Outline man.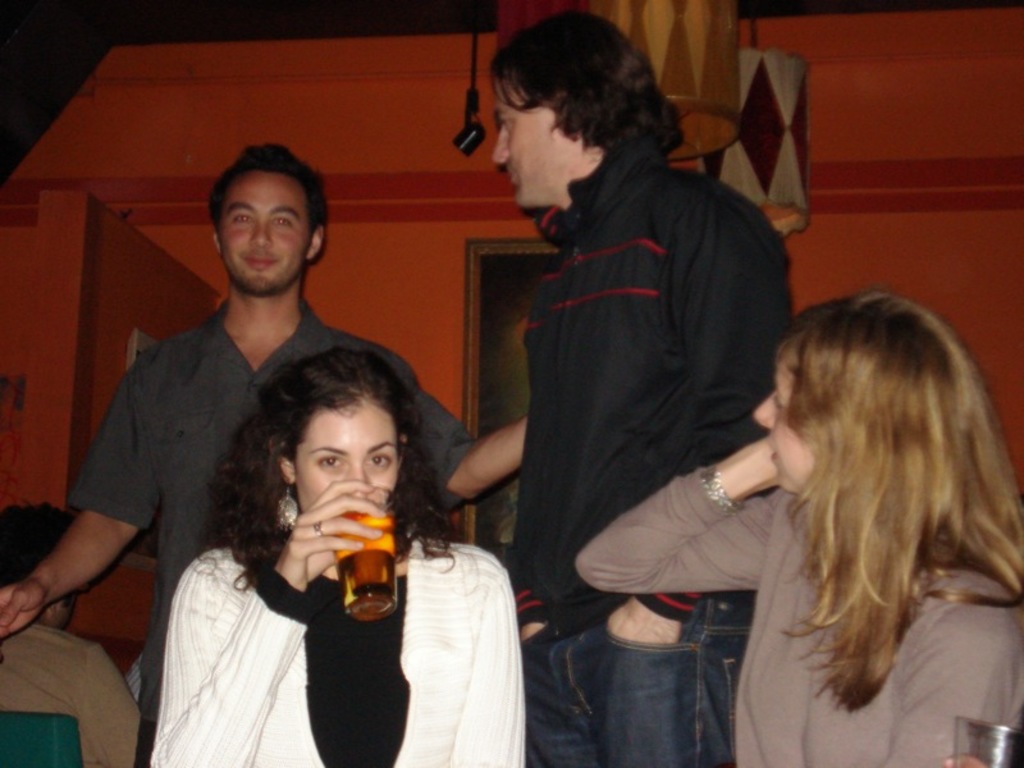
Outline: [x1=0, y1=140, x2=527, y2=767].
